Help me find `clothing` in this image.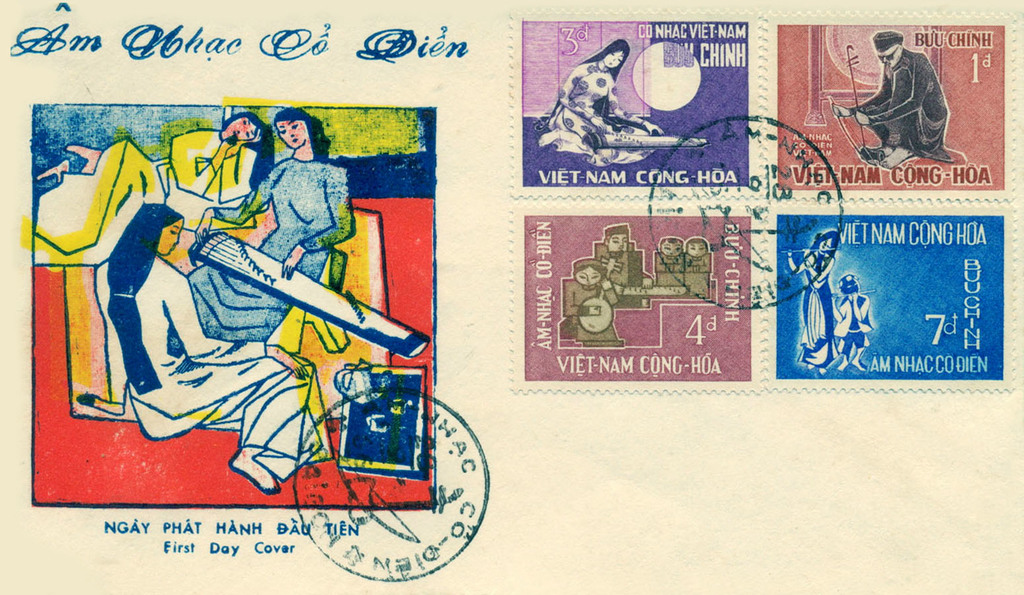
Found it: left=547, top=60, right=663, bottom=167.
